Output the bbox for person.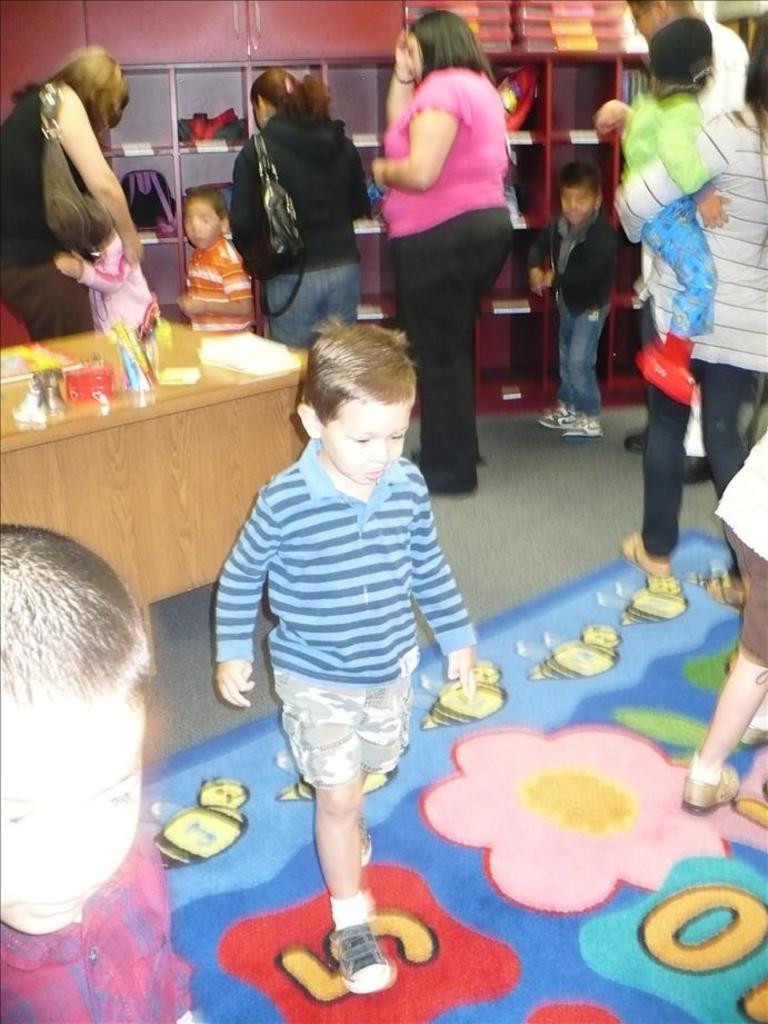
529/149/611/430.
